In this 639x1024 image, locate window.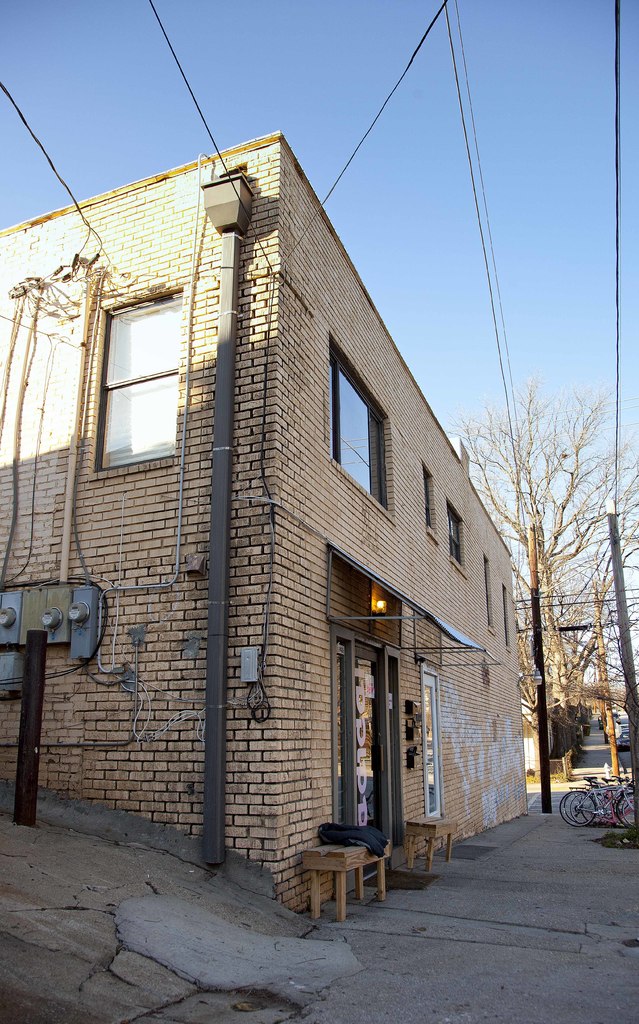
Bounding box: 85 277 186 464.
